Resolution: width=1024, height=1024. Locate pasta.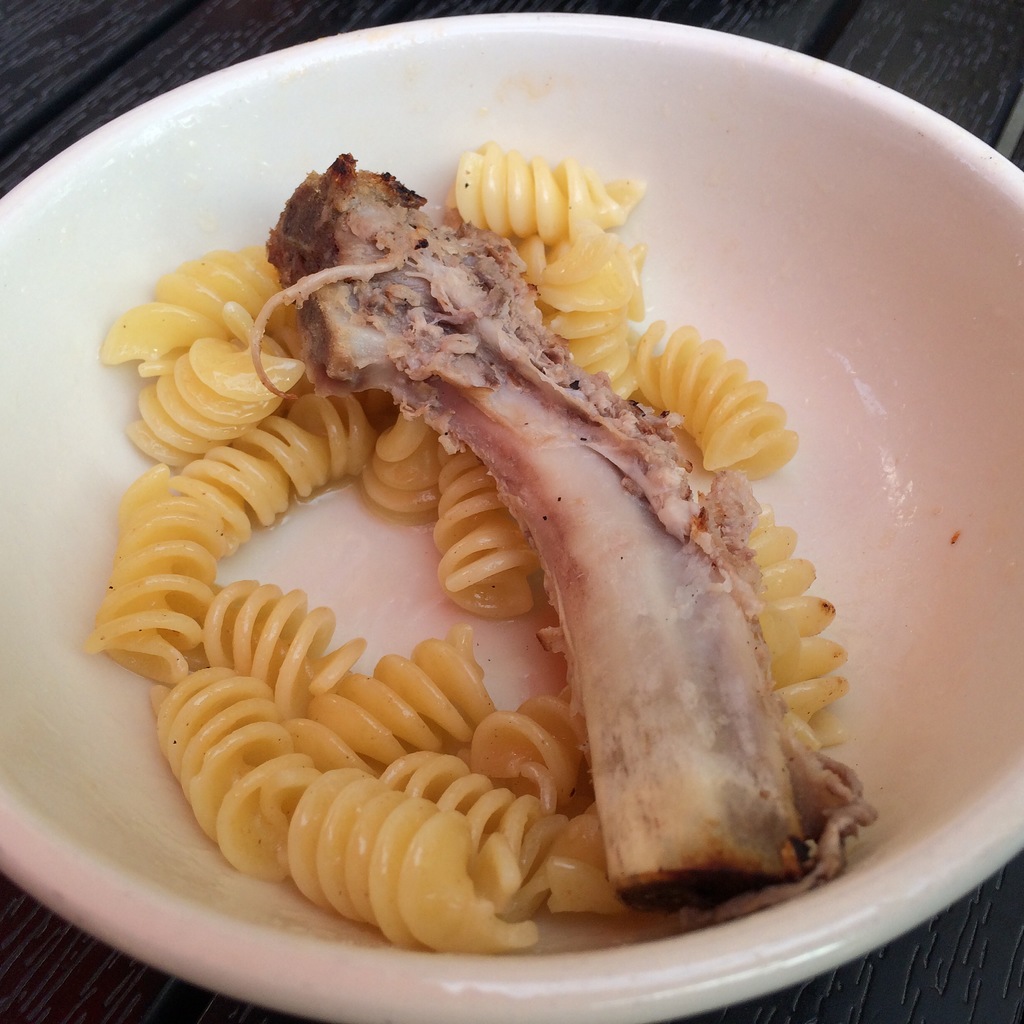
pyautogui.locateOnScreen(104, 143, 814, 953).
